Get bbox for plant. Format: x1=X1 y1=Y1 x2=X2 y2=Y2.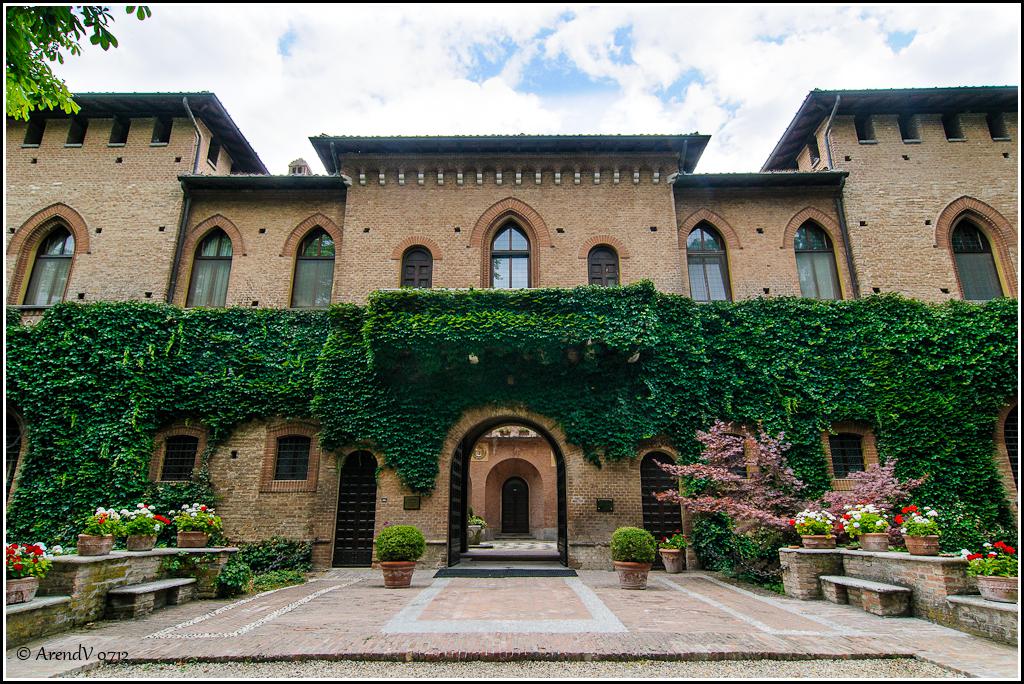
x1=231 y1=528 x2=301 y2=572.
